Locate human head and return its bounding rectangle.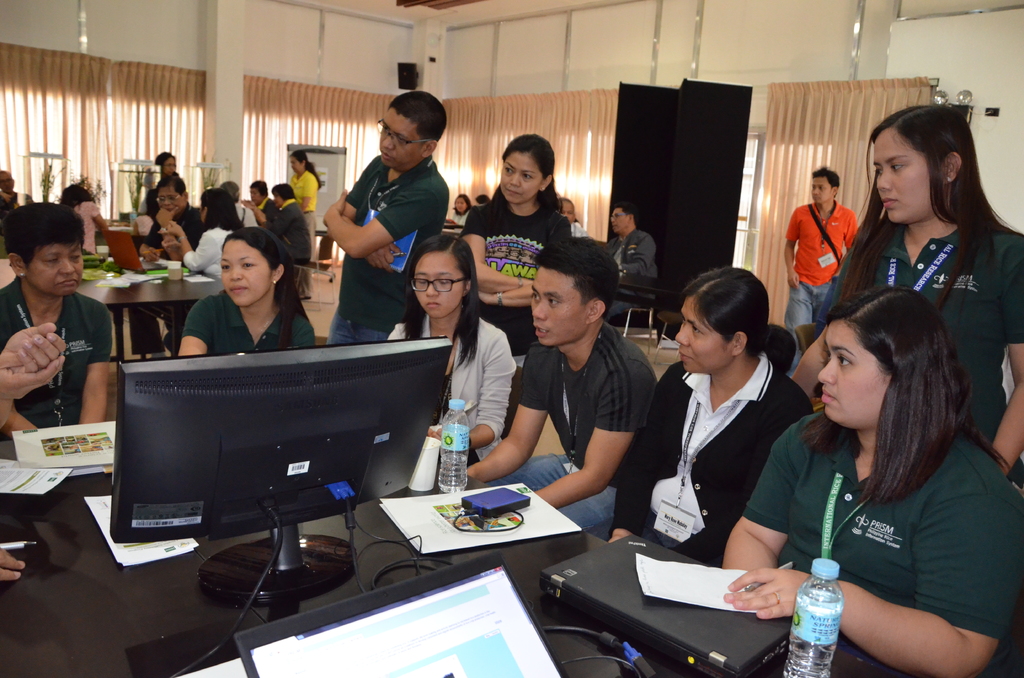
(374, 93, 445, 171).
